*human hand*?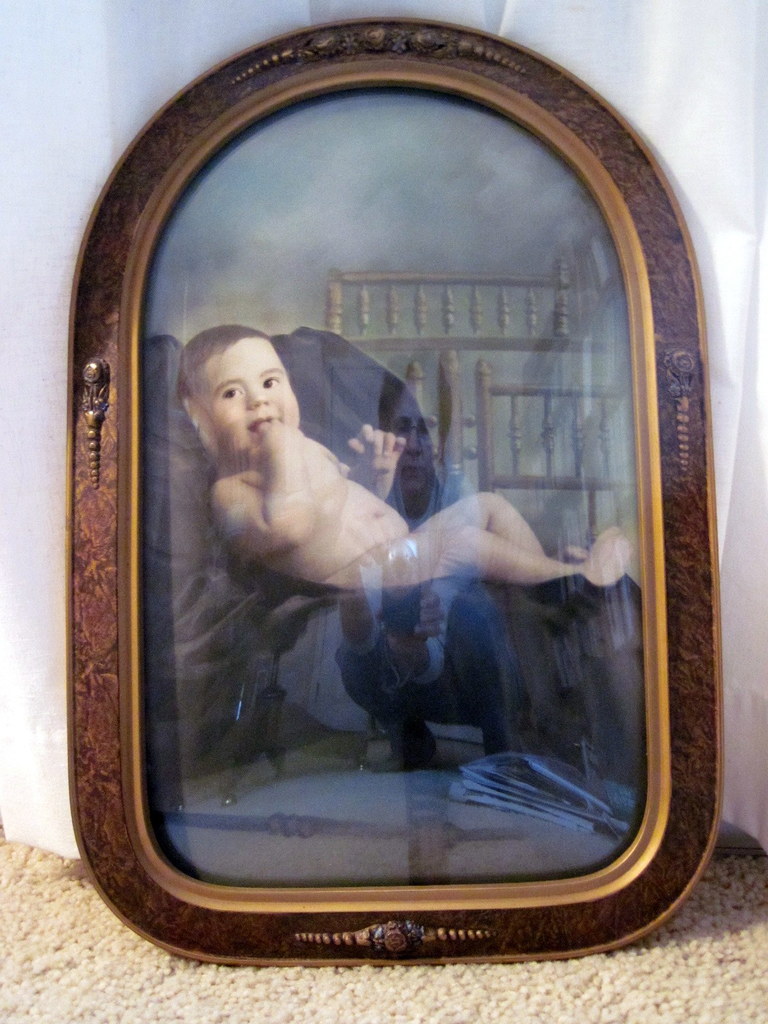
left=257, top=417, right=298, bottom=452
